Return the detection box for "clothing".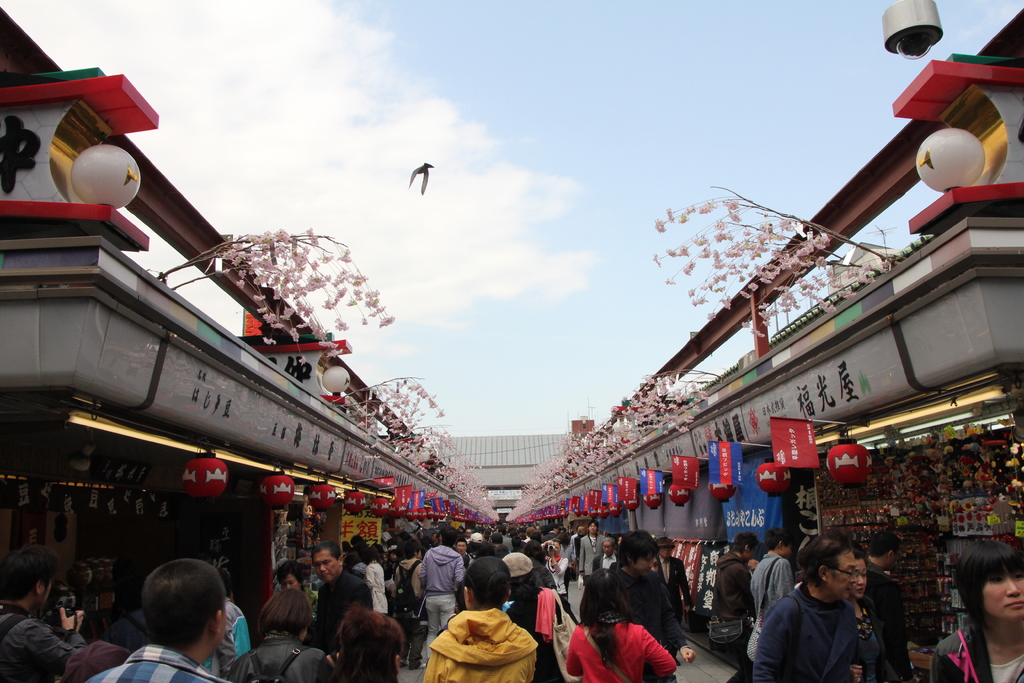
region(572, 531, 611, 583).
